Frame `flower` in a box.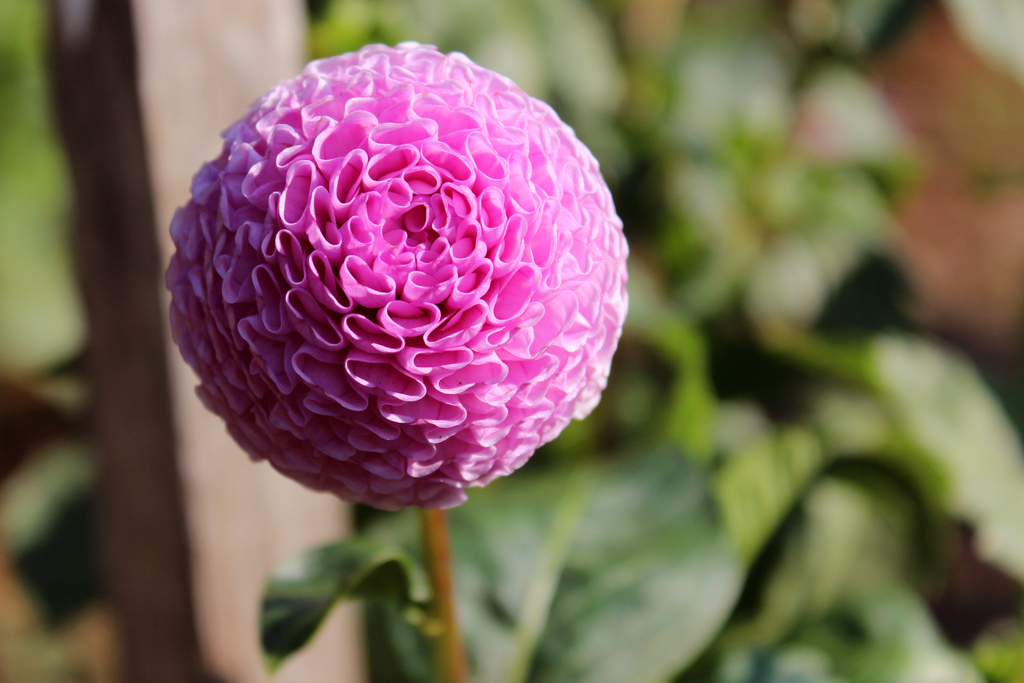
box=[160, 38, 636, 514].
